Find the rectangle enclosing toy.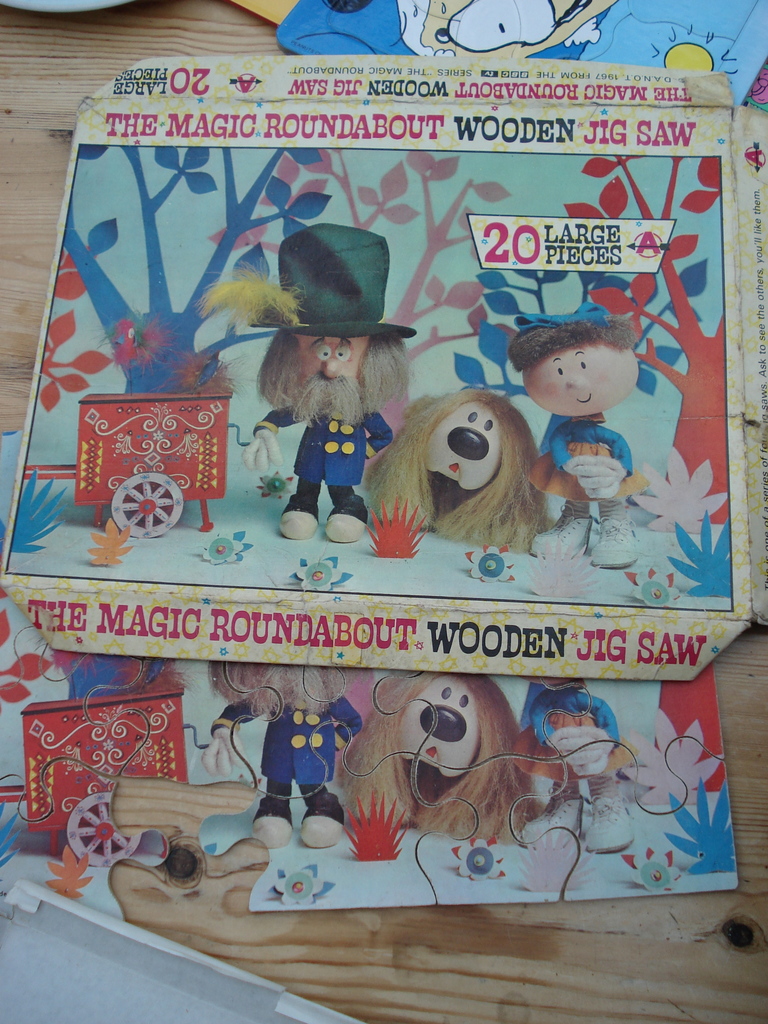
crop(339, 797, 414, 867).
